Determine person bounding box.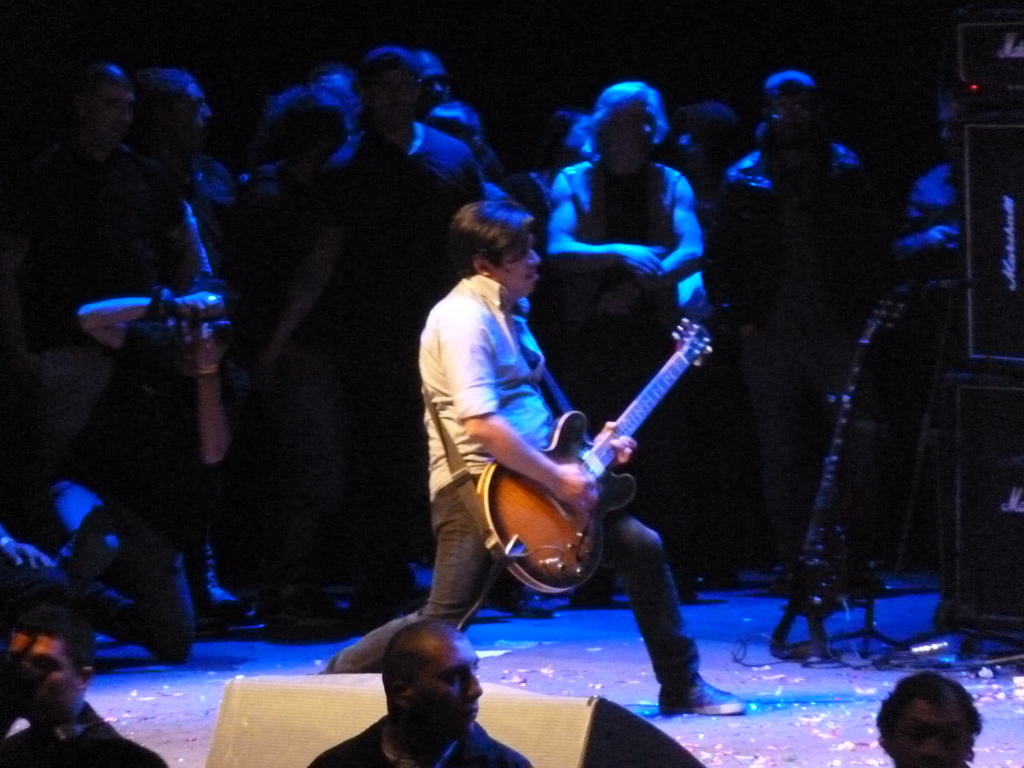
Determined: x1=0, y1=606, x2=166, y2=767.
